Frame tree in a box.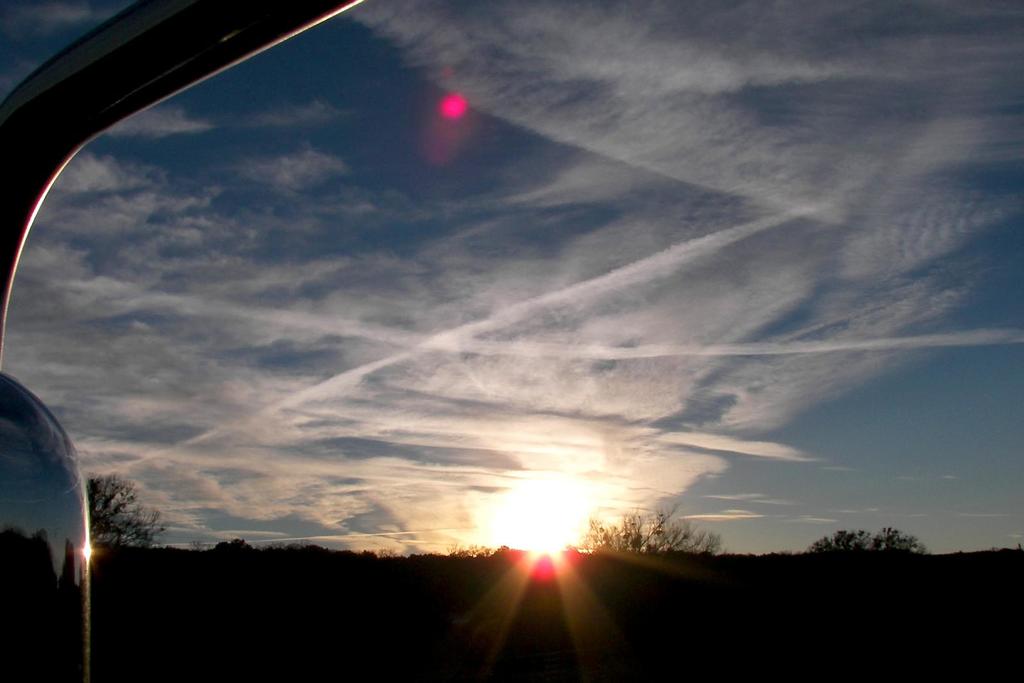
bbox(67, 456, 176, 618).
